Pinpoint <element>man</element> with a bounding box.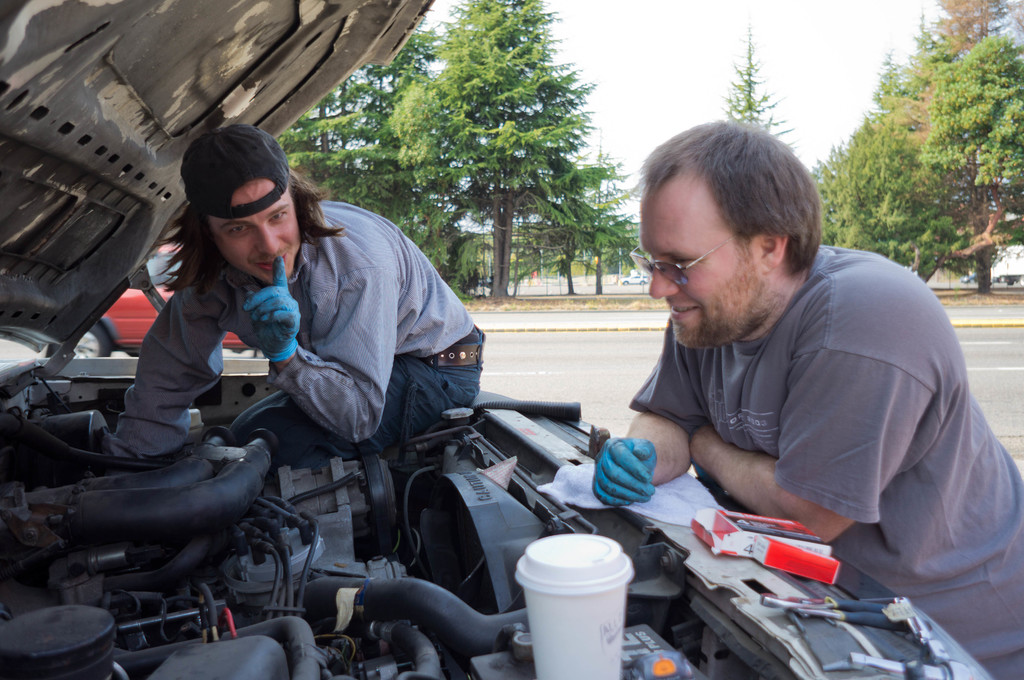
111/122/478/468.
